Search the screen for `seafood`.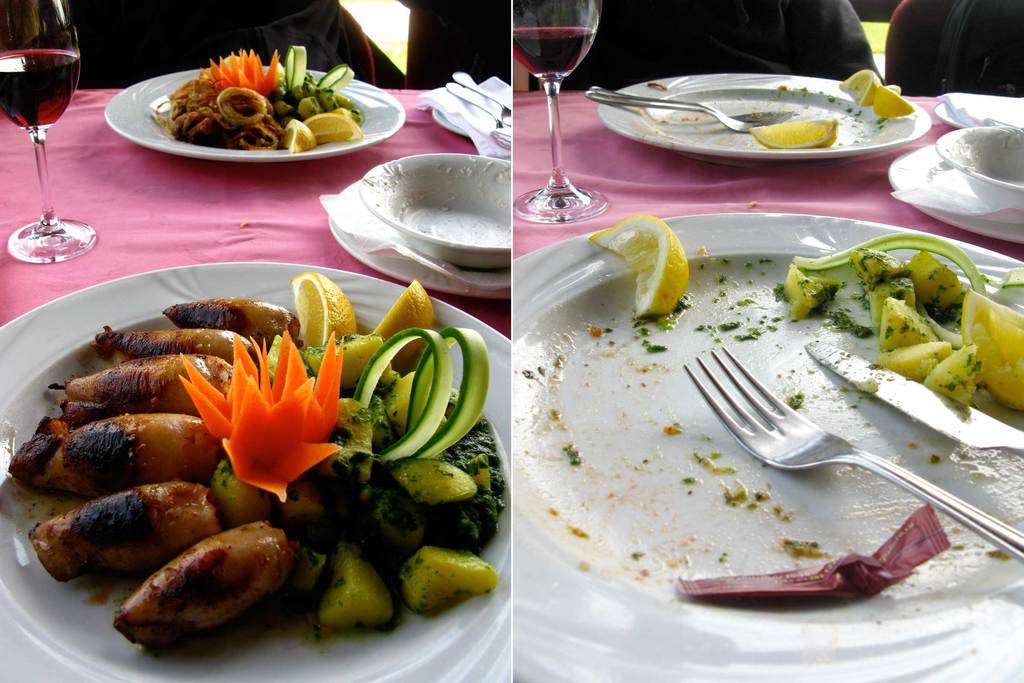
Found at crop(13, 274, 504, 648).
